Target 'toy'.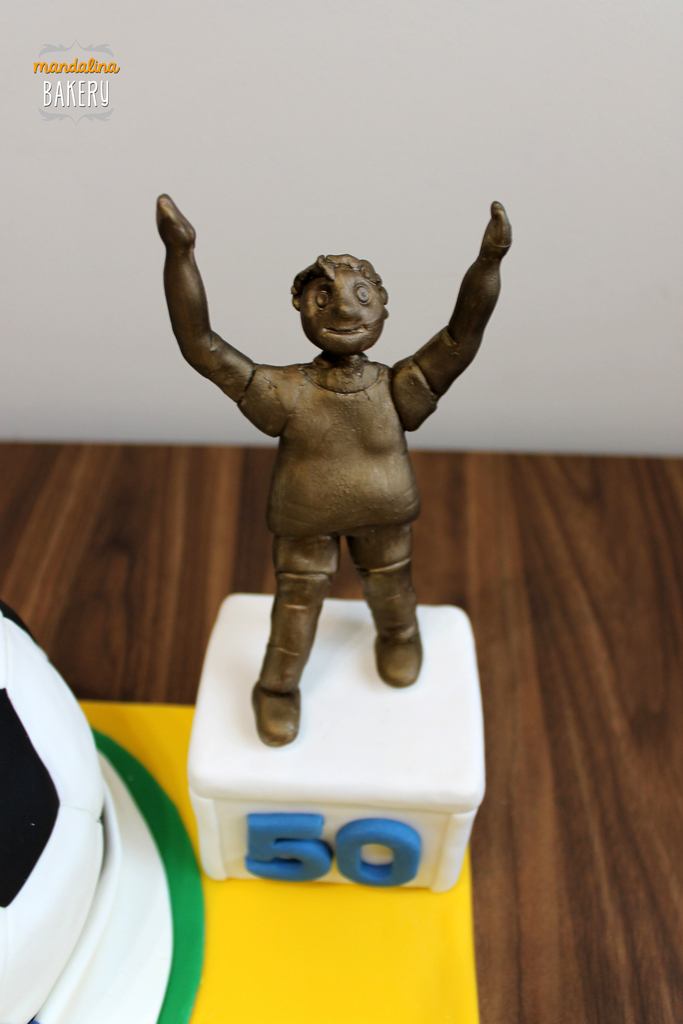
Target region: (left=142, top=189, right=511, bottom=925).
